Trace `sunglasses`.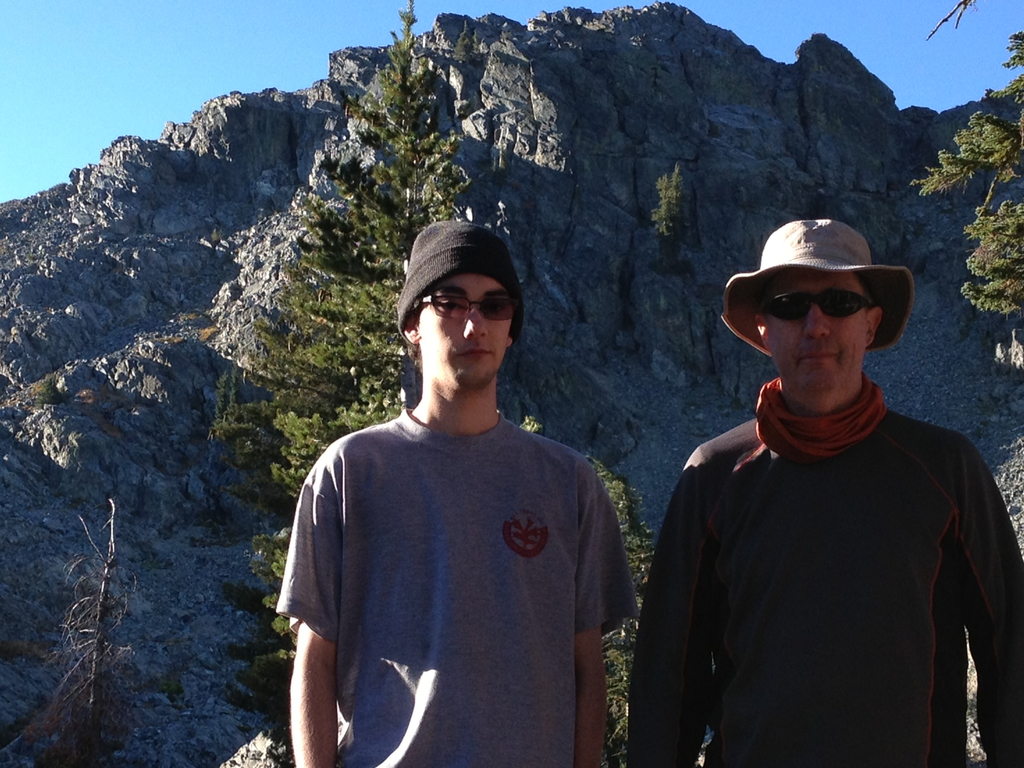
Traced to [left=422, top=294, right=522, bottom=321].
